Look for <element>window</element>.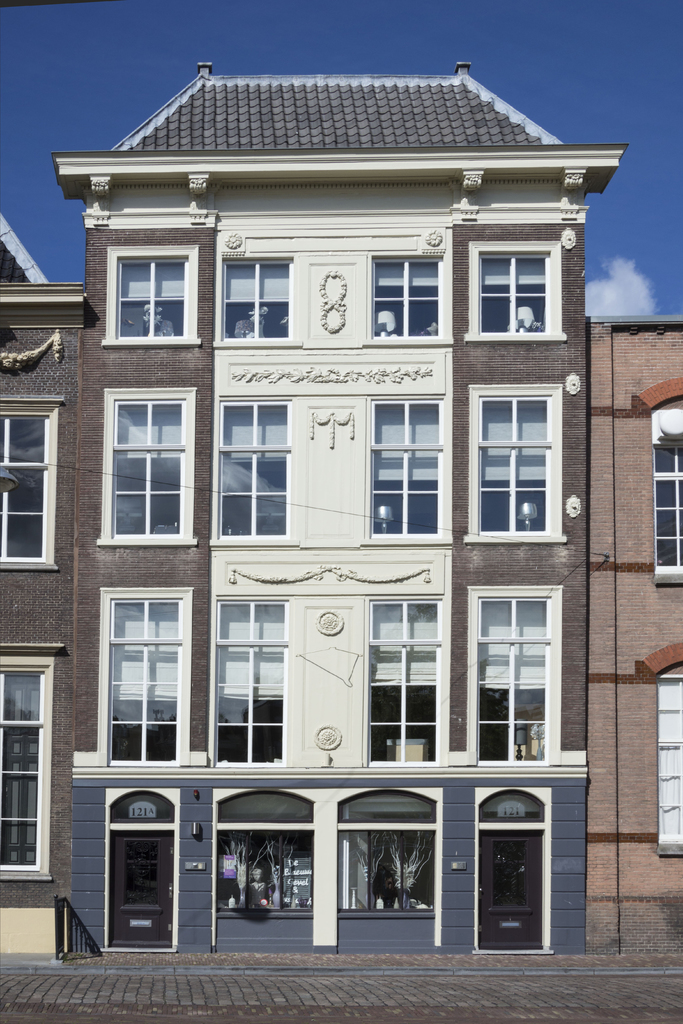
Found: [left=213, top=255, right=300, bottom=346].
